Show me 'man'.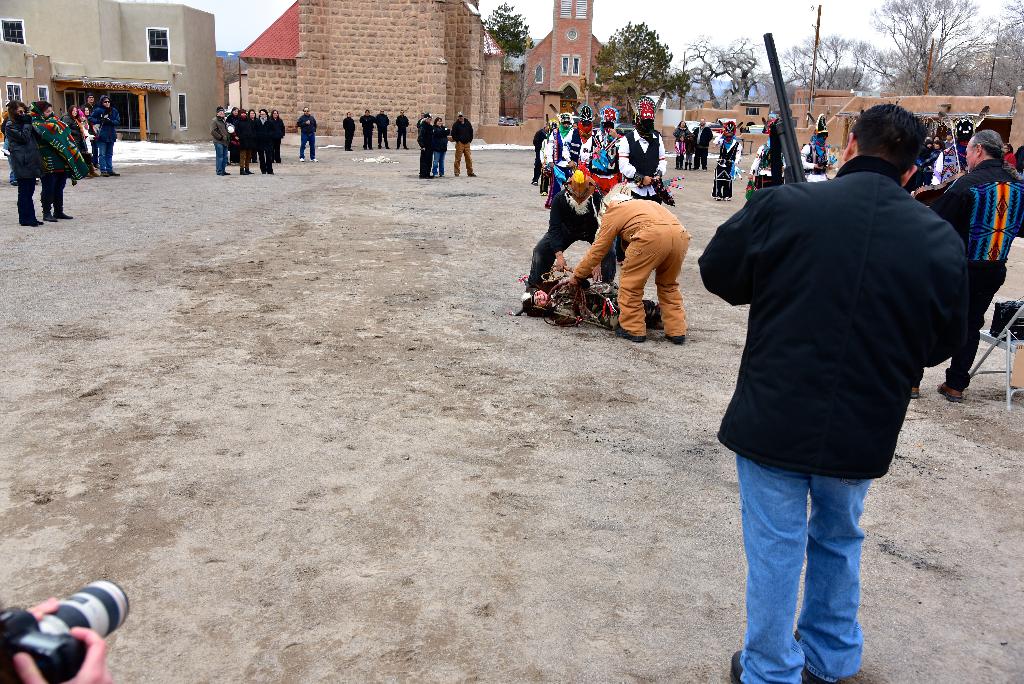
'man' is here: (x1=0, y1=88, x2=26, y2=231).
